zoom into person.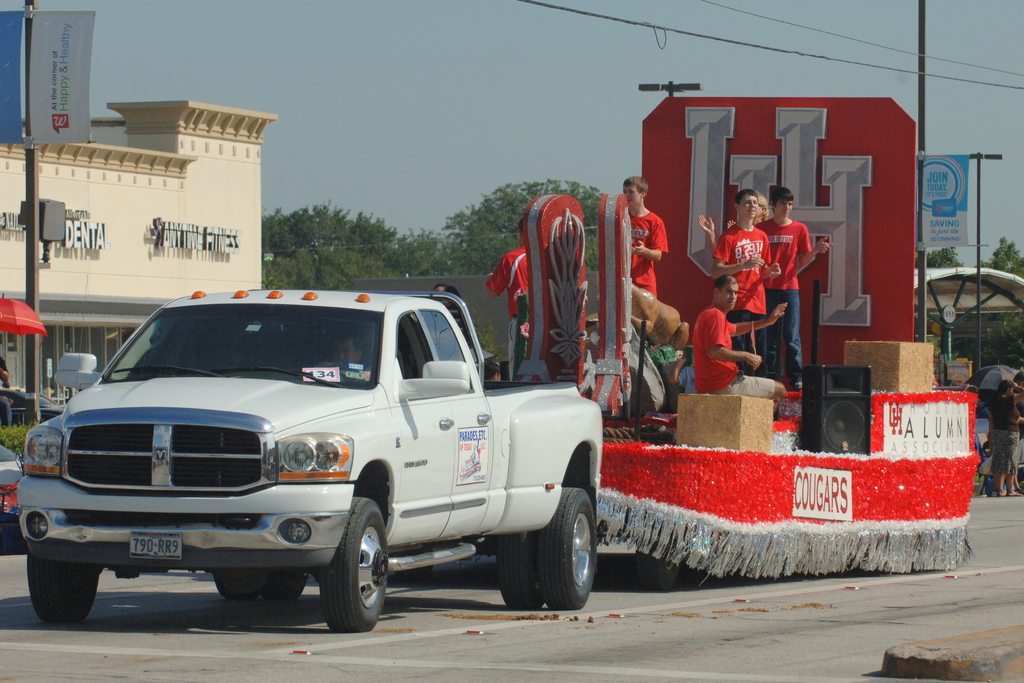
Zoom target: (0,353,13,383).
